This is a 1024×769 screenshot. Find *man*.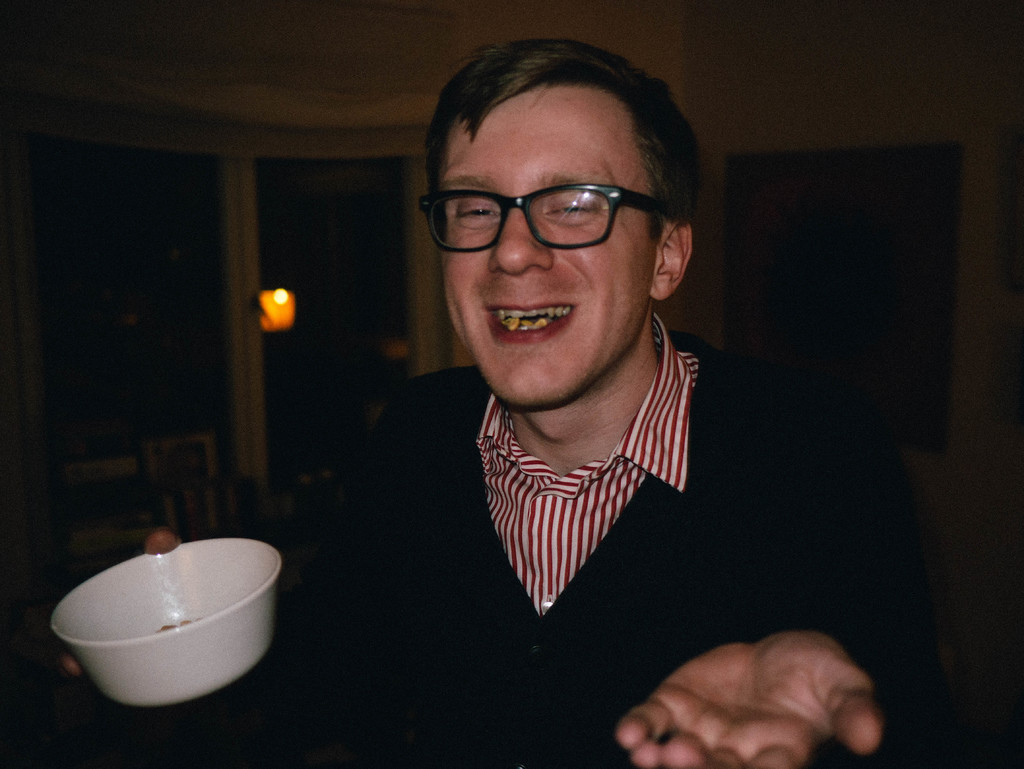
Bounding box: region(59, 38, 954, 768).
